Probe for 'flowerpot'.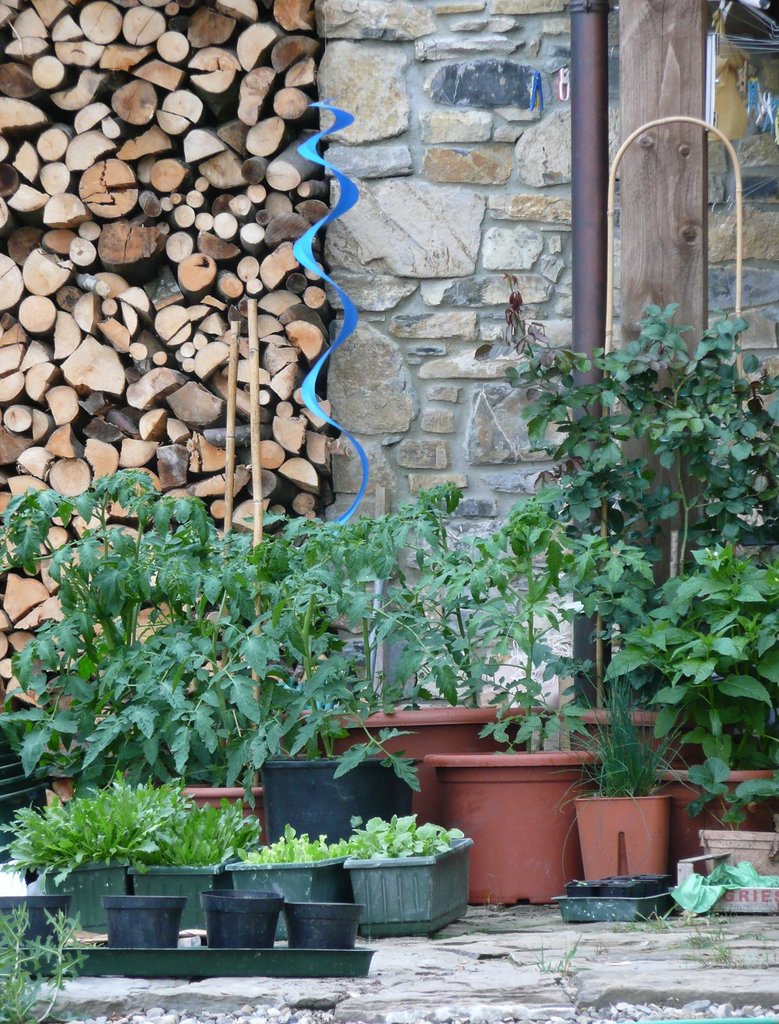
Probe result: 573 793 679 881.
